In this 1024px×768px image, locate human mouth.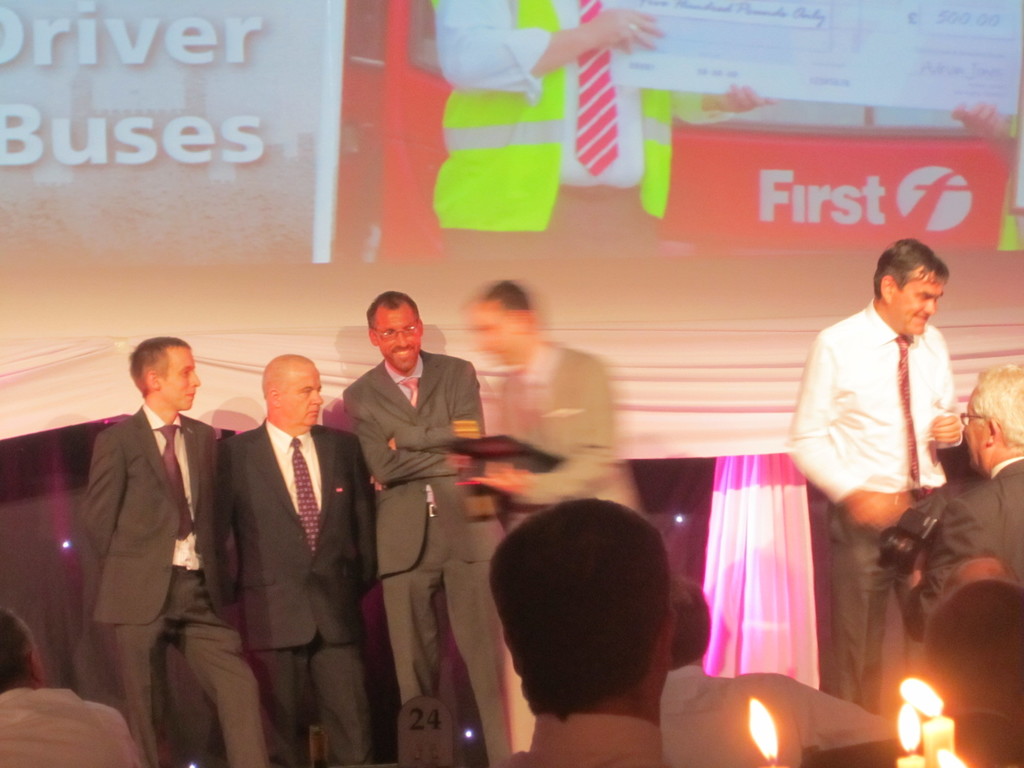
Bounding box: l=186, t=393, r=193, b=401.
